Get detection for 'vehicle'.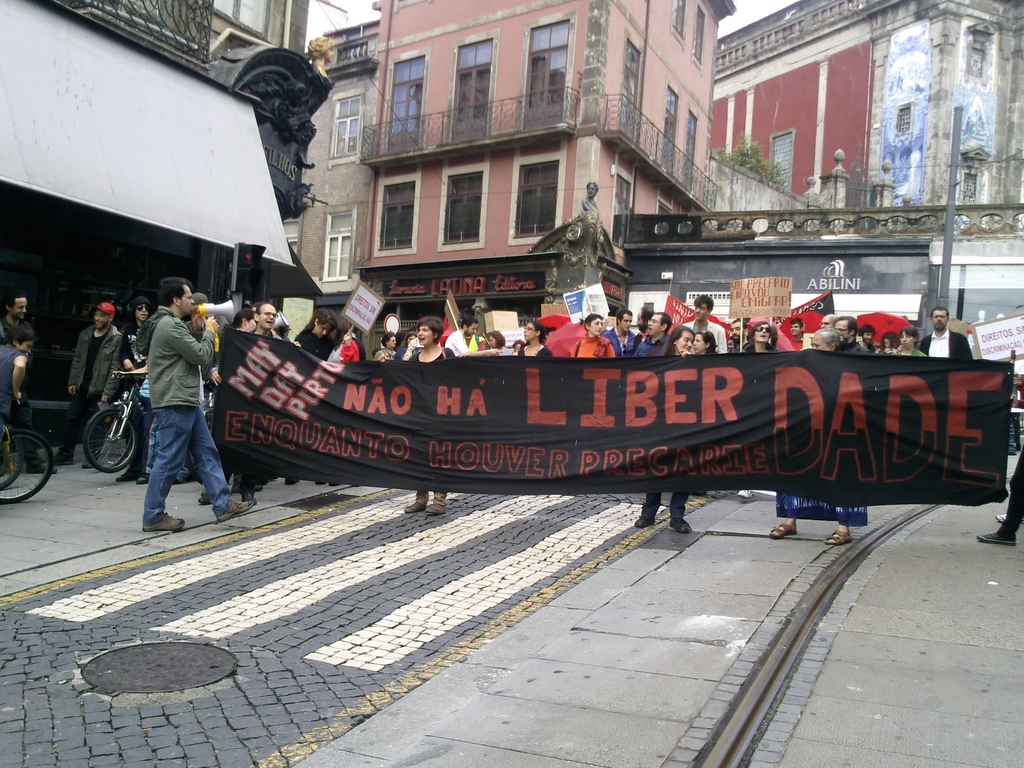
Detection: [x1=0, y1=422, x2=29, y2=495].
